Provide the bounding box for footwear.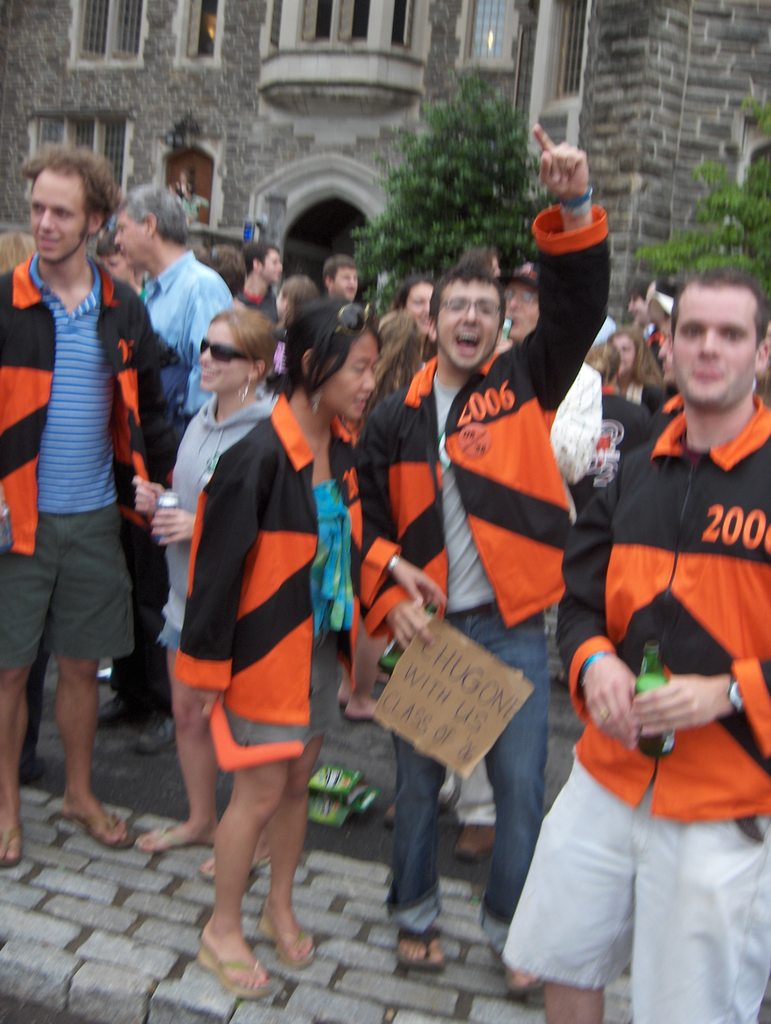
detection(0, 820, 29, 867).
